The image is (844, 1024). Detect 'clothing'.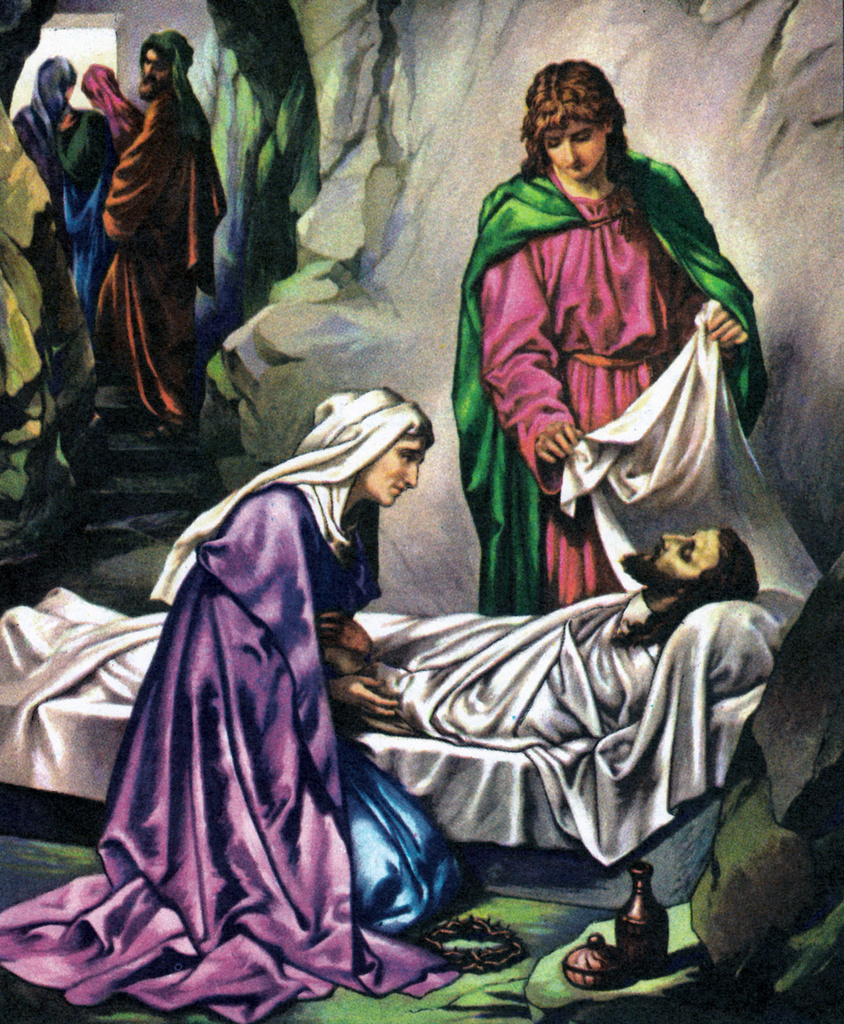
Detection: x1=13, y1=55, x2=78, y2=186.
